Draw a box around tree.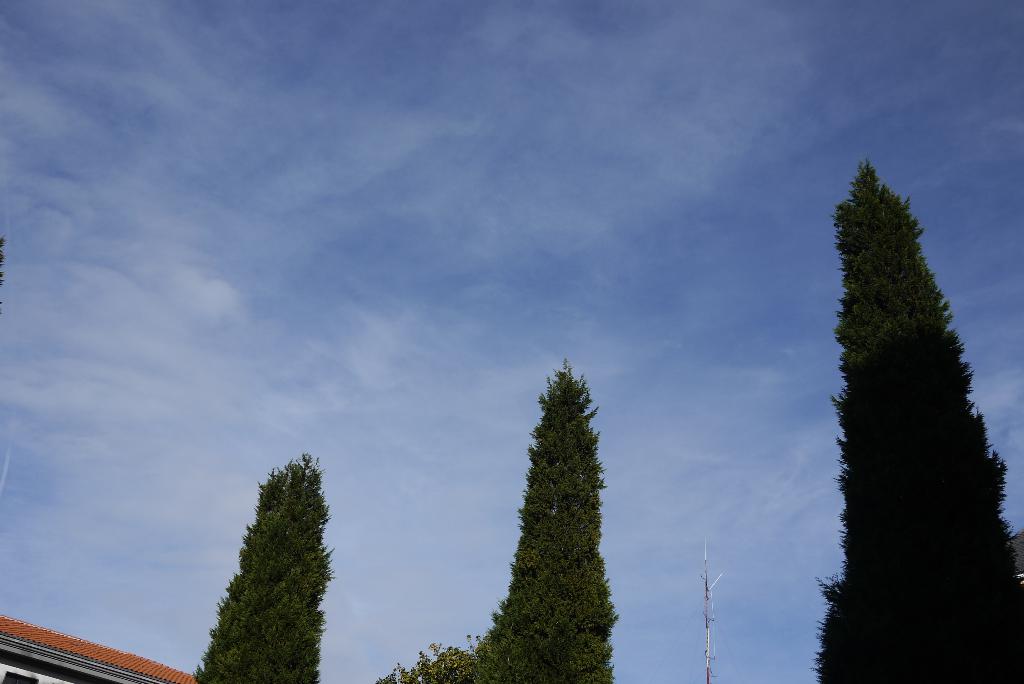
{"left": 190, "top": 452, "right": 335, "bottom": 683}.
